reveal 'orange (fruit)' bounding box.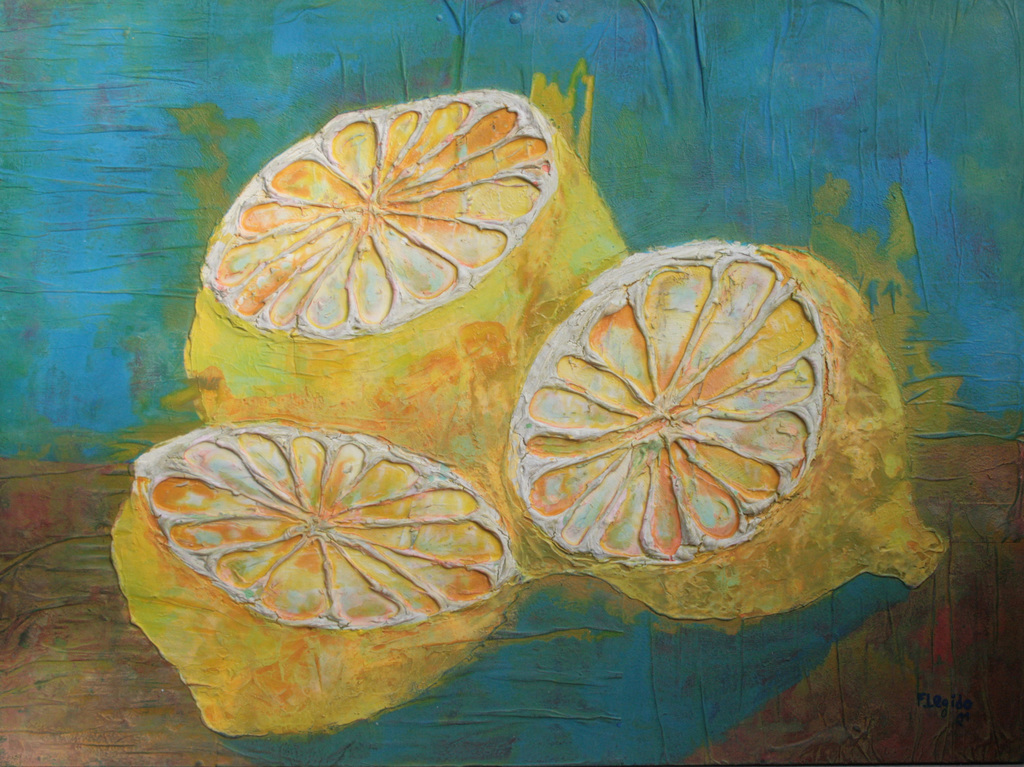
Revealed: <box>200,92,630,505</box>.
